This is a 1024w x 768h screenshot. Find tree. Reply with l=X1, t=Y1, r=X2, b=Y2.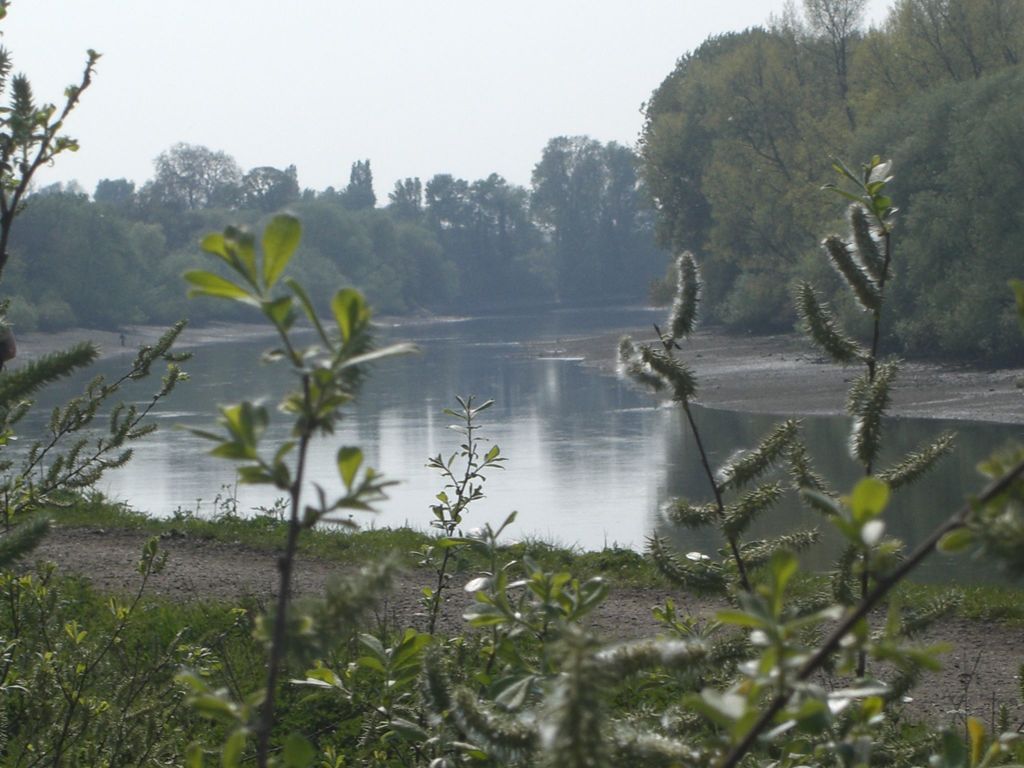
l=826, t=177, r=954, b=351.
